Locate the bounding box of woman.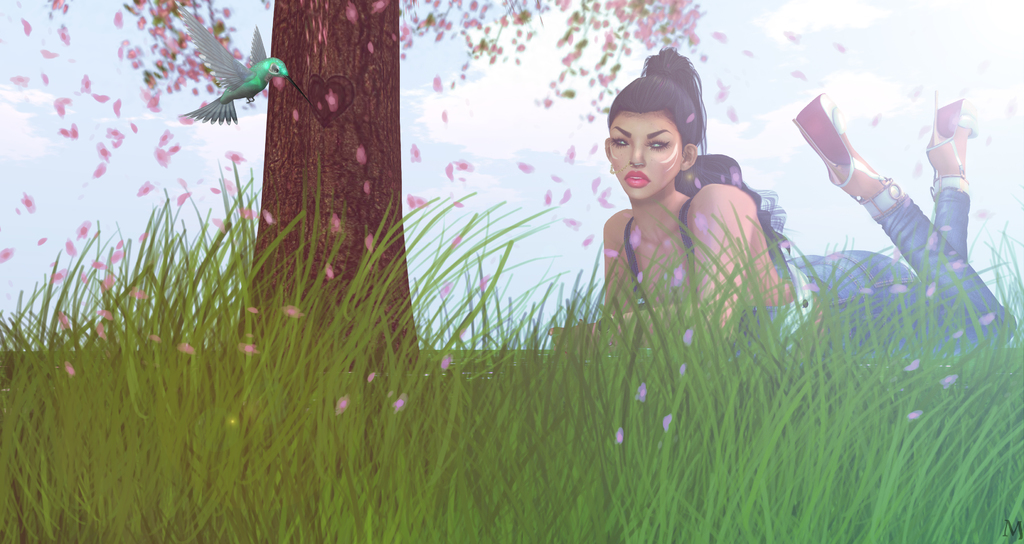
Bounding box: Rect(541, 44, 1016, 352).
